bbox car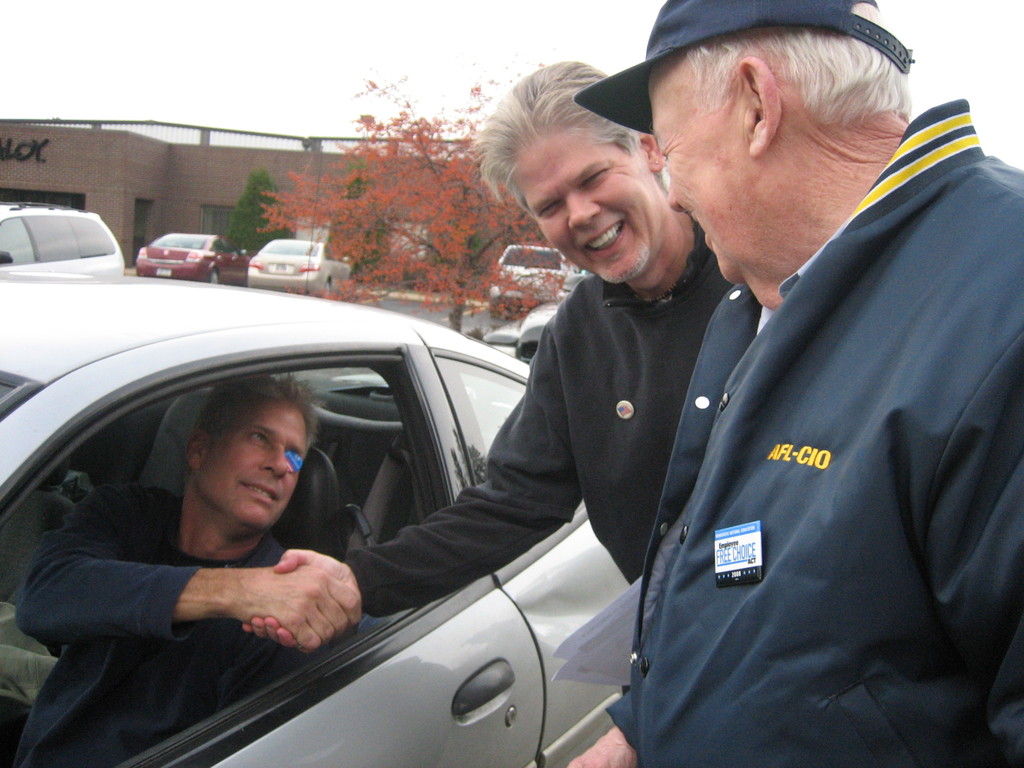
{"left": 0, "top": 200, "right": 131, "bottom": 280}
